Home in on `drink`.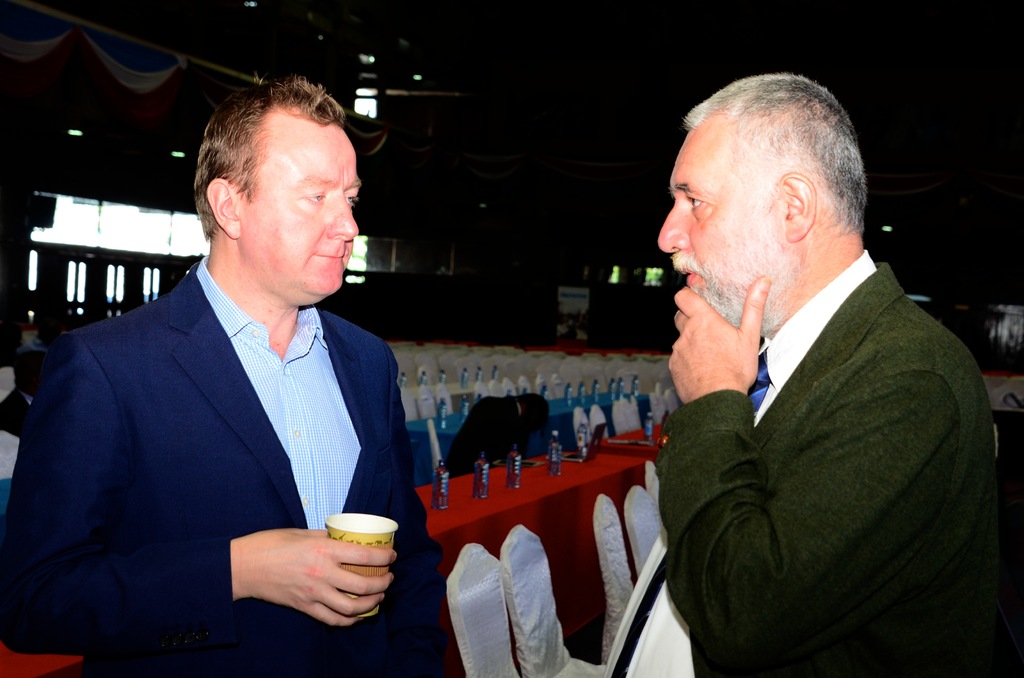
Homed in at (438,396,446,428).
